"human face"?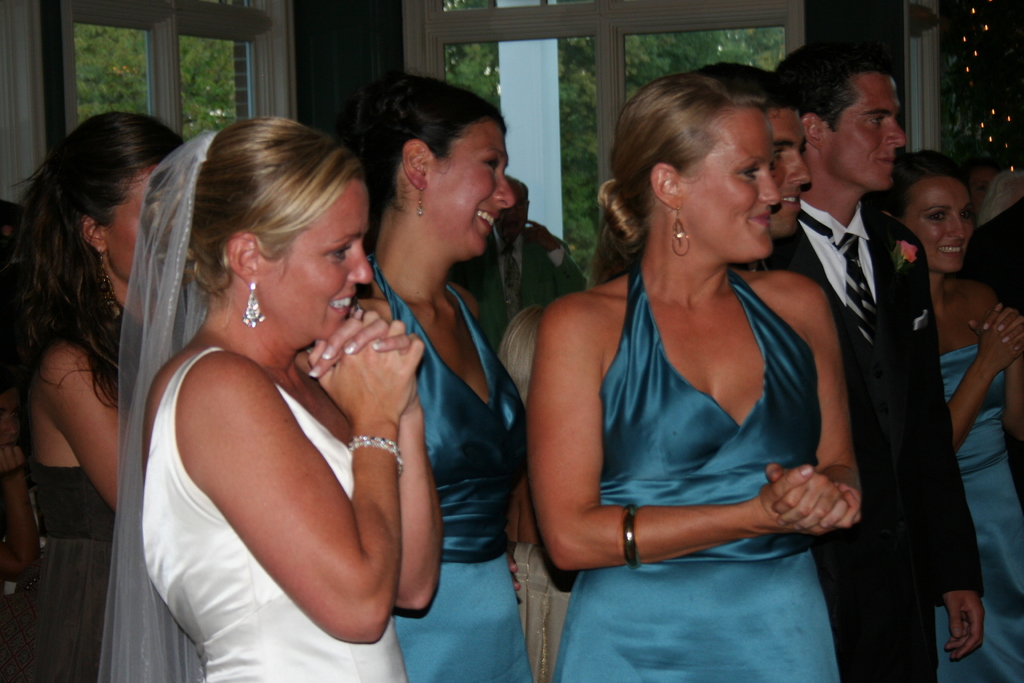
select_region(908, 177, 973, 270)
